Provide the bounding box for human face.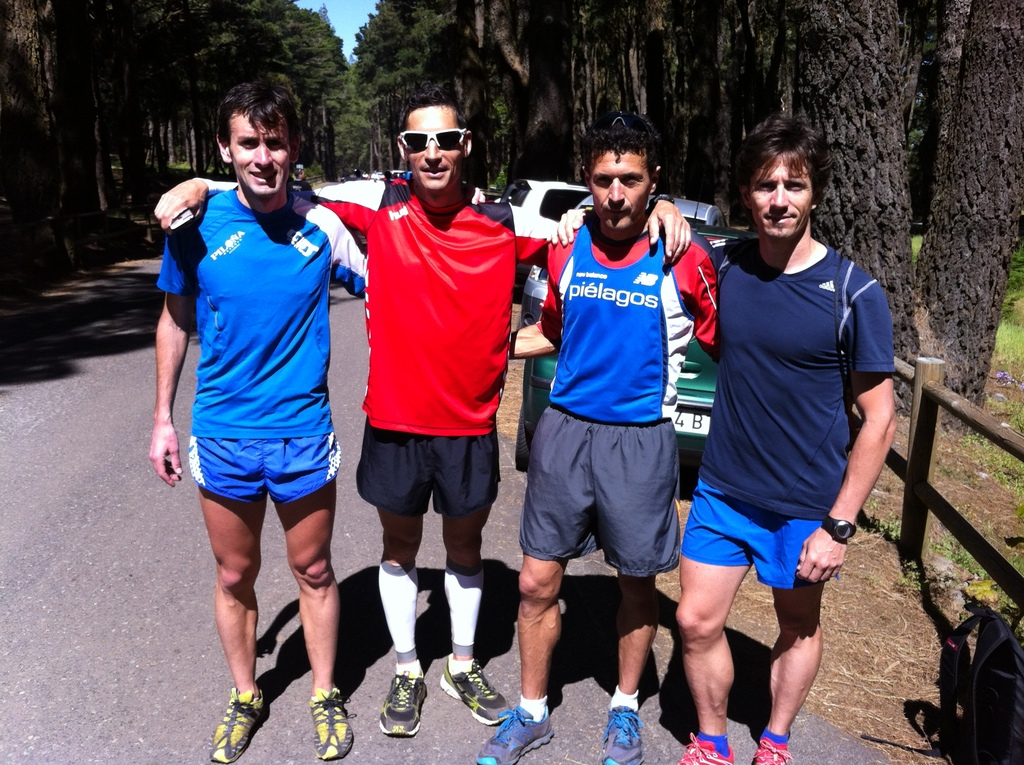
box(593, 147, 648, 228).
